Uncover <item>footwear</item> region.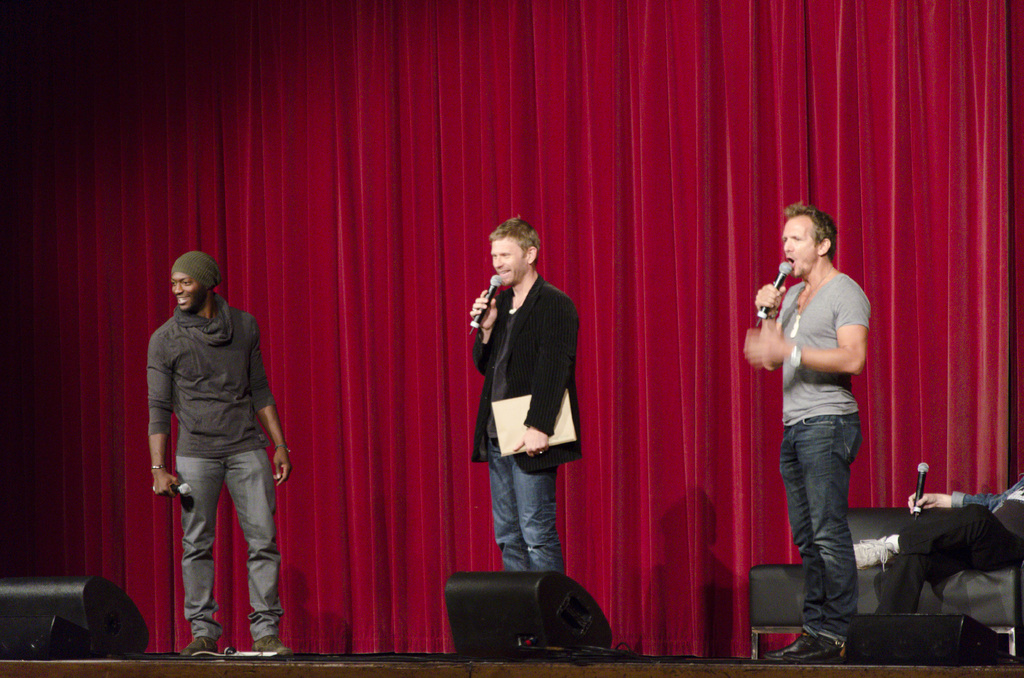
Uncovered: (764,636,815,659).
